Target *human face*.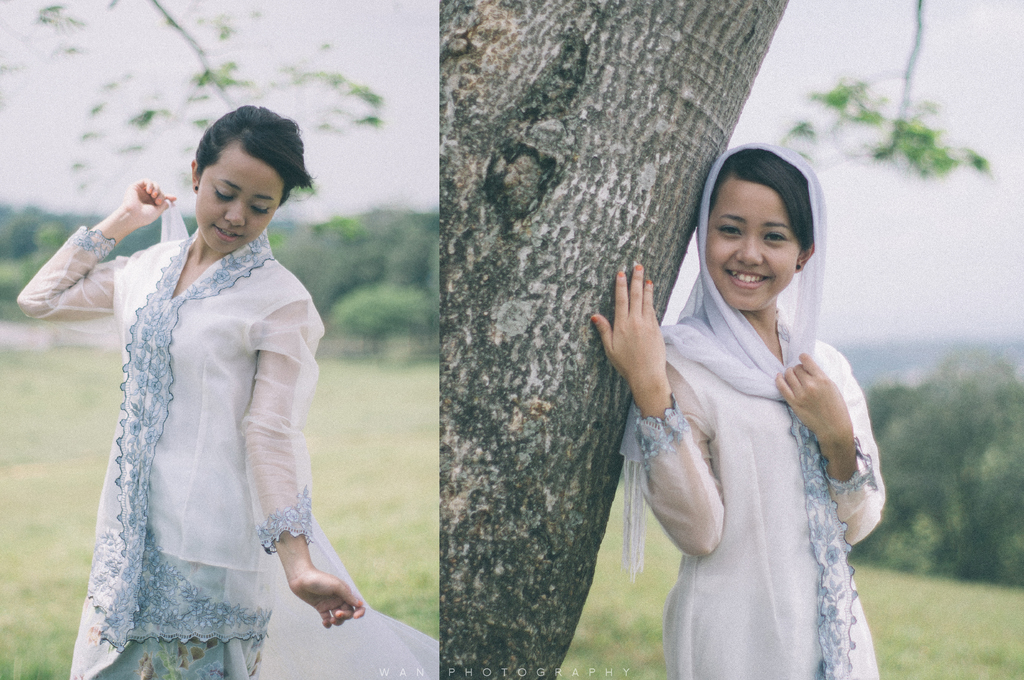
Target region: [x1=188, y1=147, x2=286, y2=256].
